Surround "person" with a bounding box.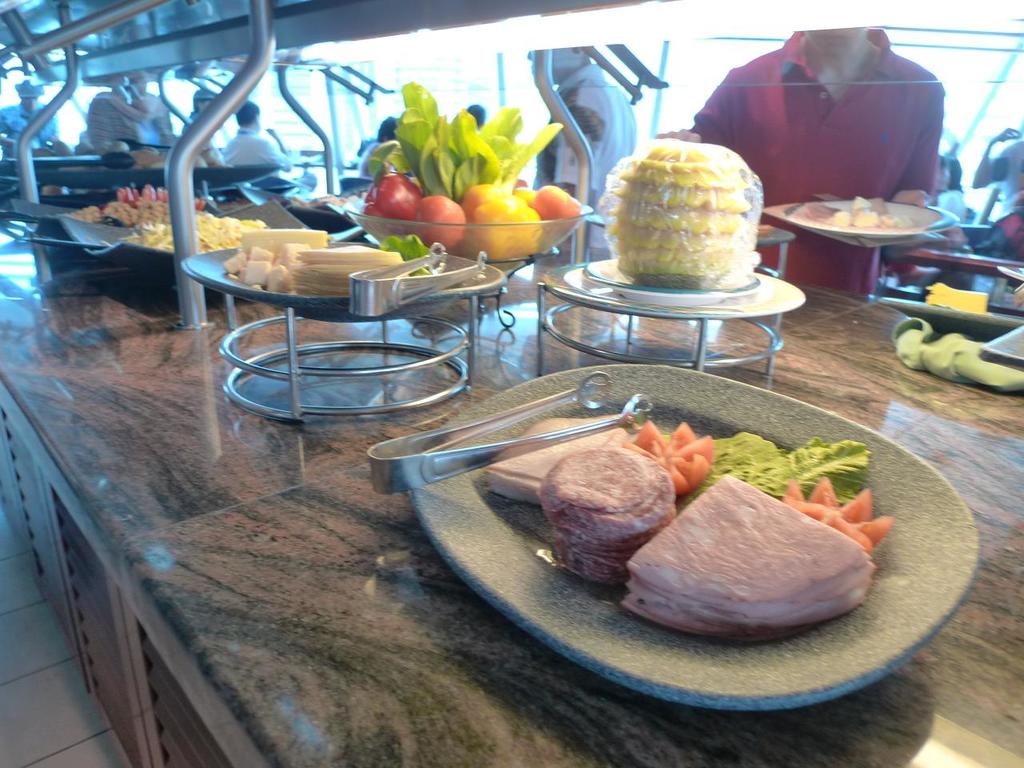
rect(0, 81, 54, 142).
